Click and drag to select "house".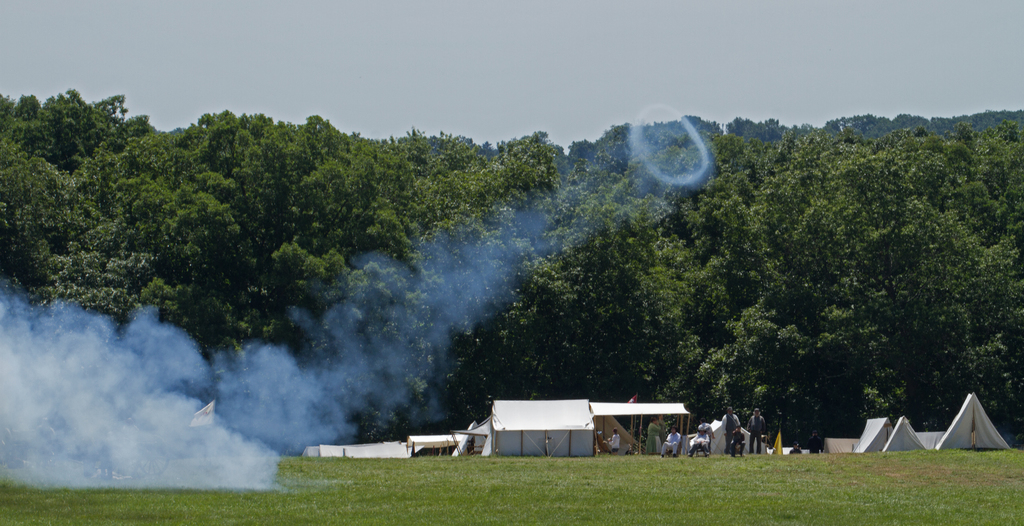
Selection: 879:415:927:452.
